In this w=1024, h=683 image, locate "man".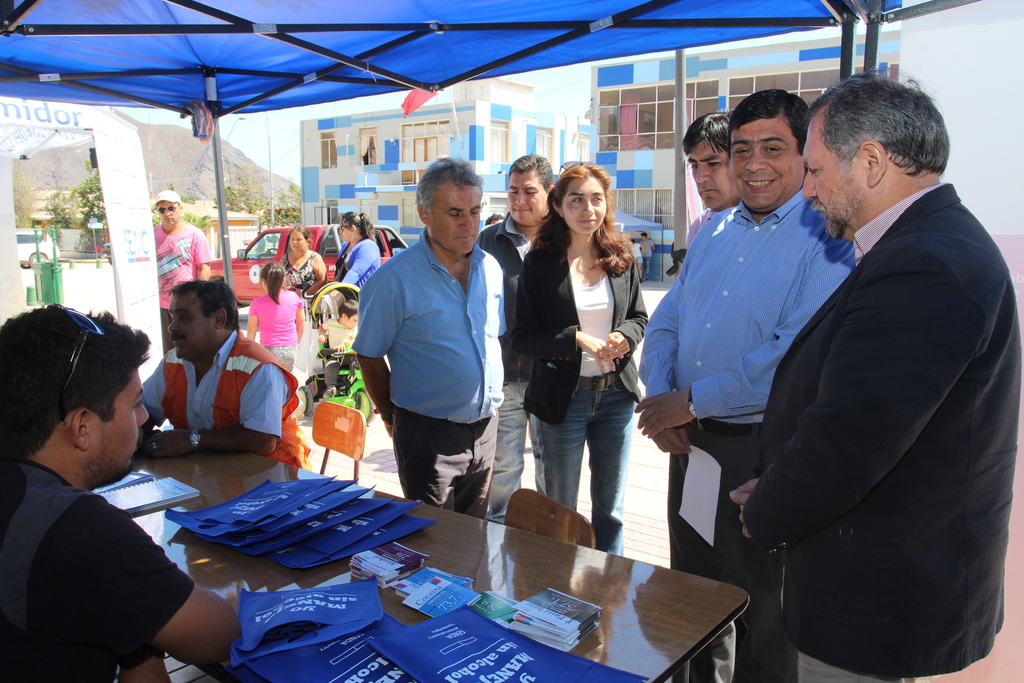
Bounding box: {"x1": 350, "y1": 153, "x2": 509, "y2": 517}.
